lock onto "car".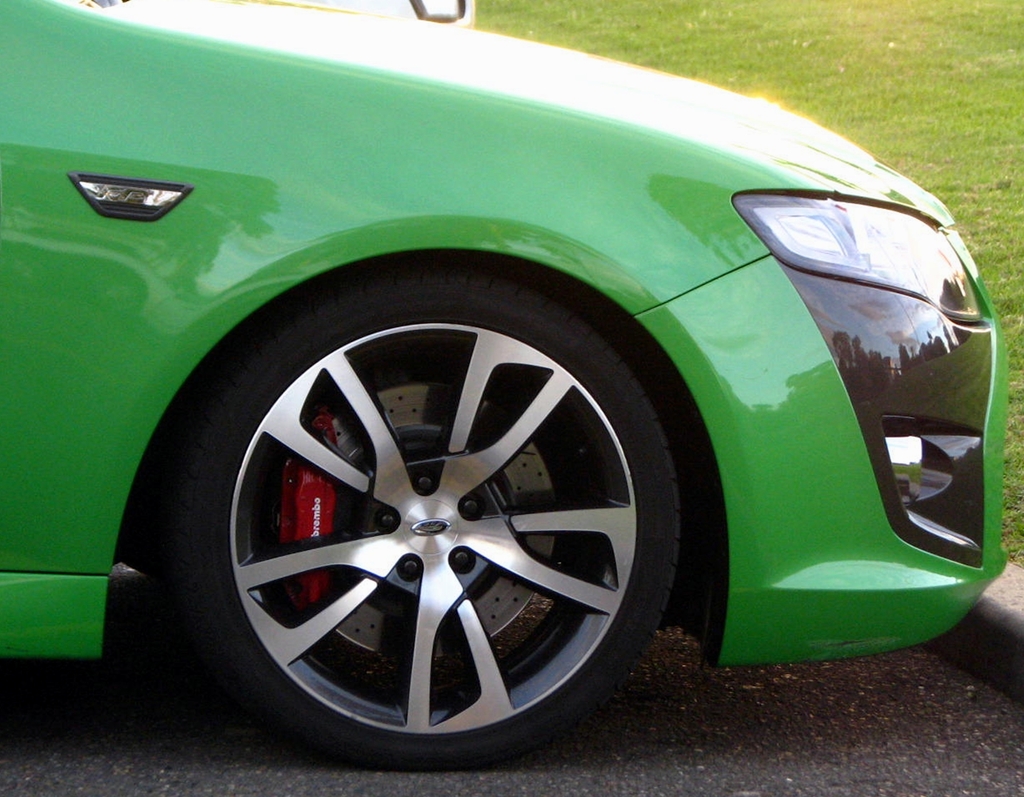
Locked: bbox(0, 5, 1006, 738).
